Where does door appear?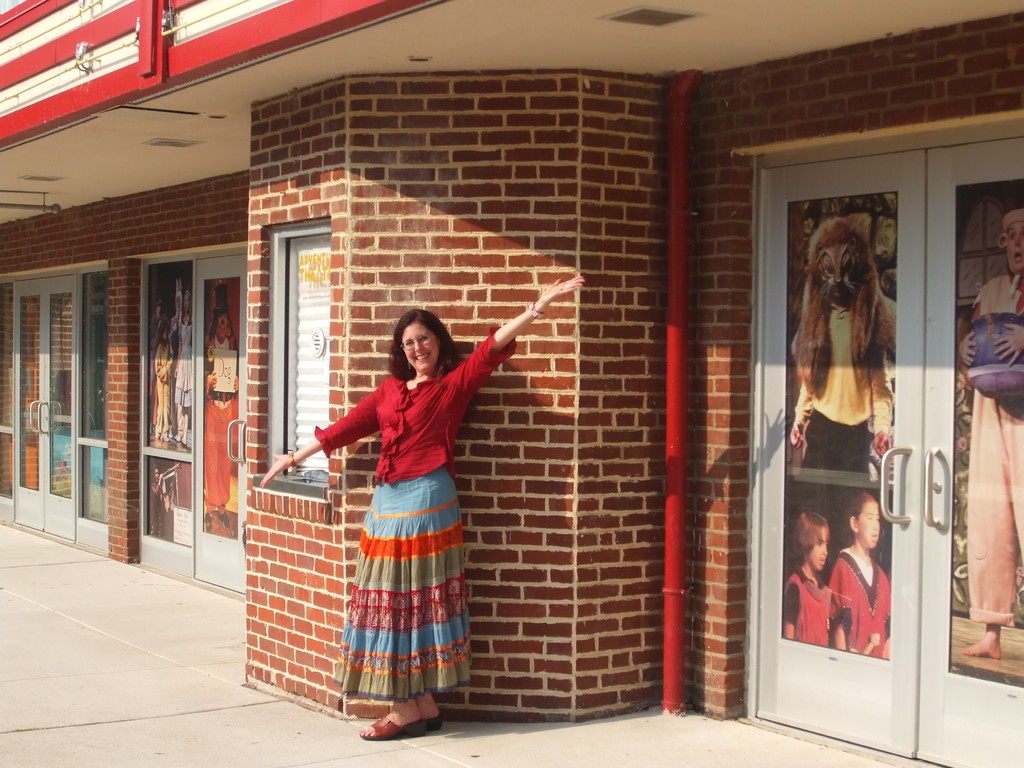
Appears at region(191, 250, 249, 590).
